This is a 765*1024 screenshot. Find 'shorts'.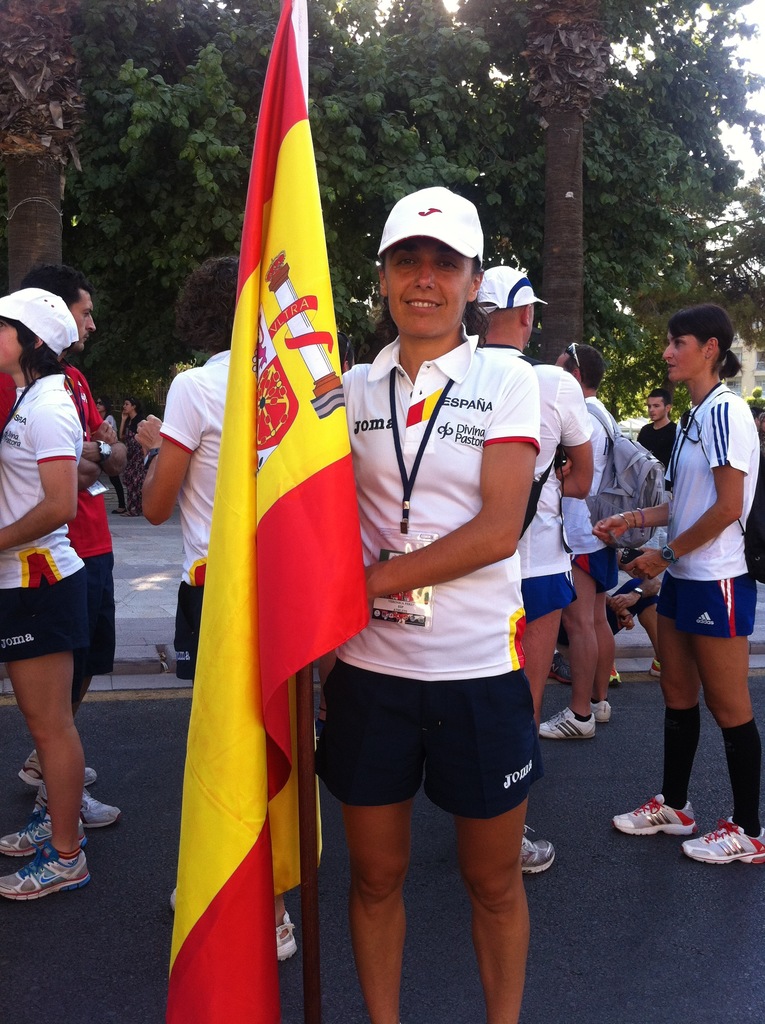
Bounding box: left=0, top=577, right=92, bottom=659.
